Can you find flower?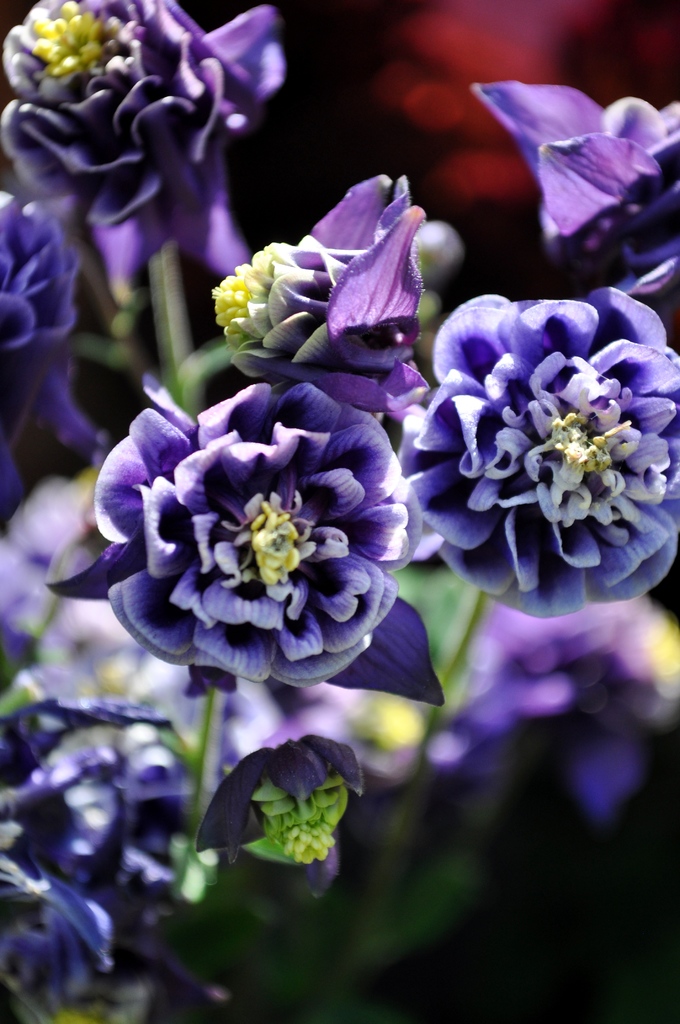
Yes, bounding box: [x1=0, y1=189, x2=105, y2=445].
